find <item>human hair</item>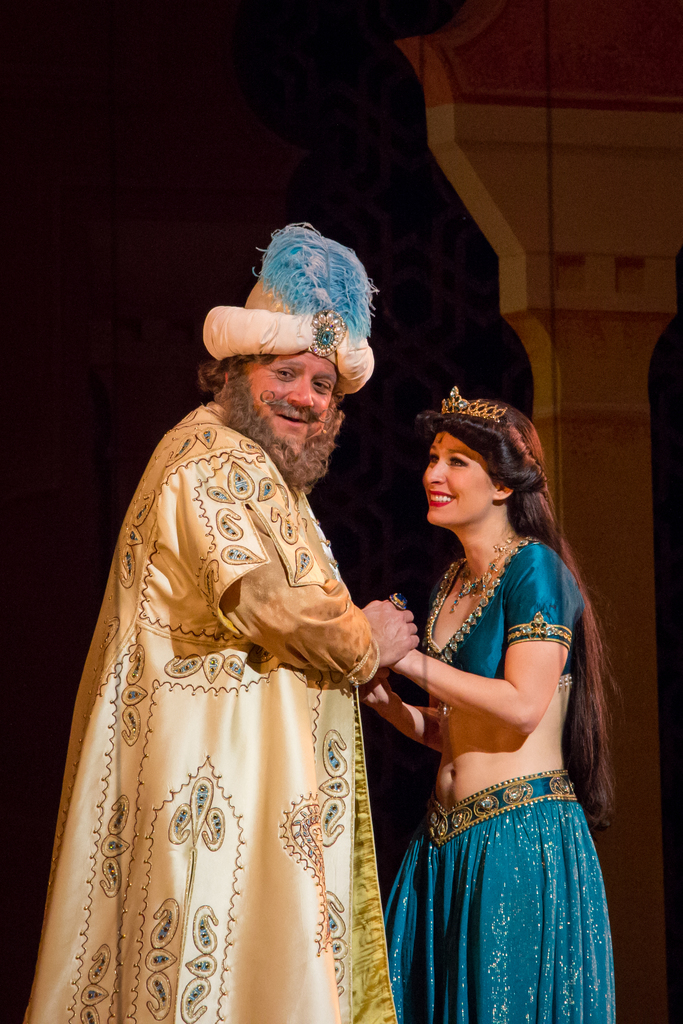
431/422/624/835
